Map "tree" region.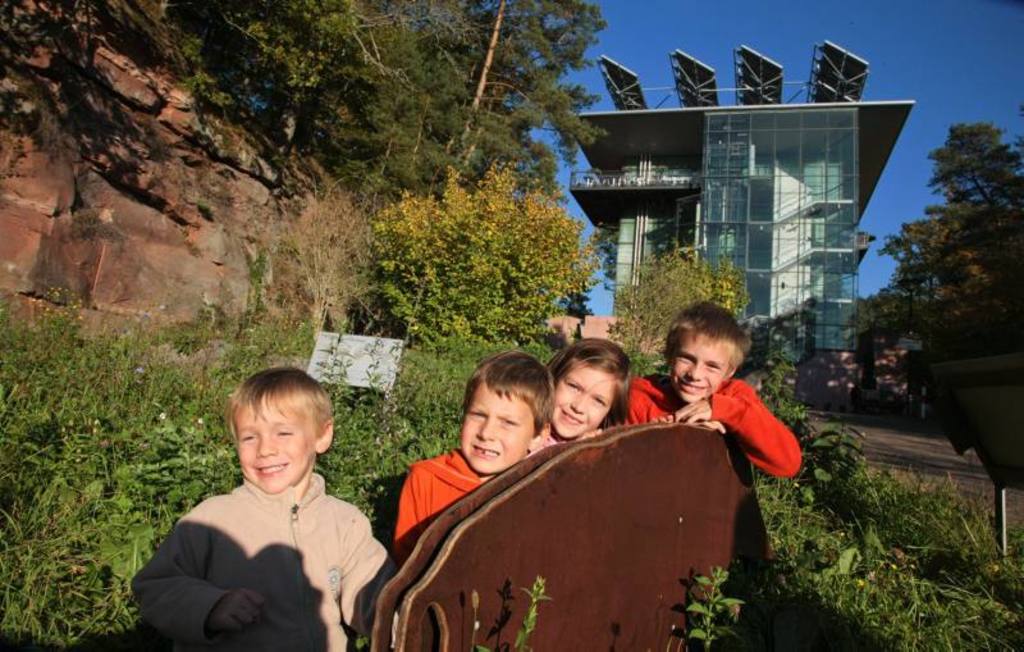
Mapped to [0, 0, 294, 129].
